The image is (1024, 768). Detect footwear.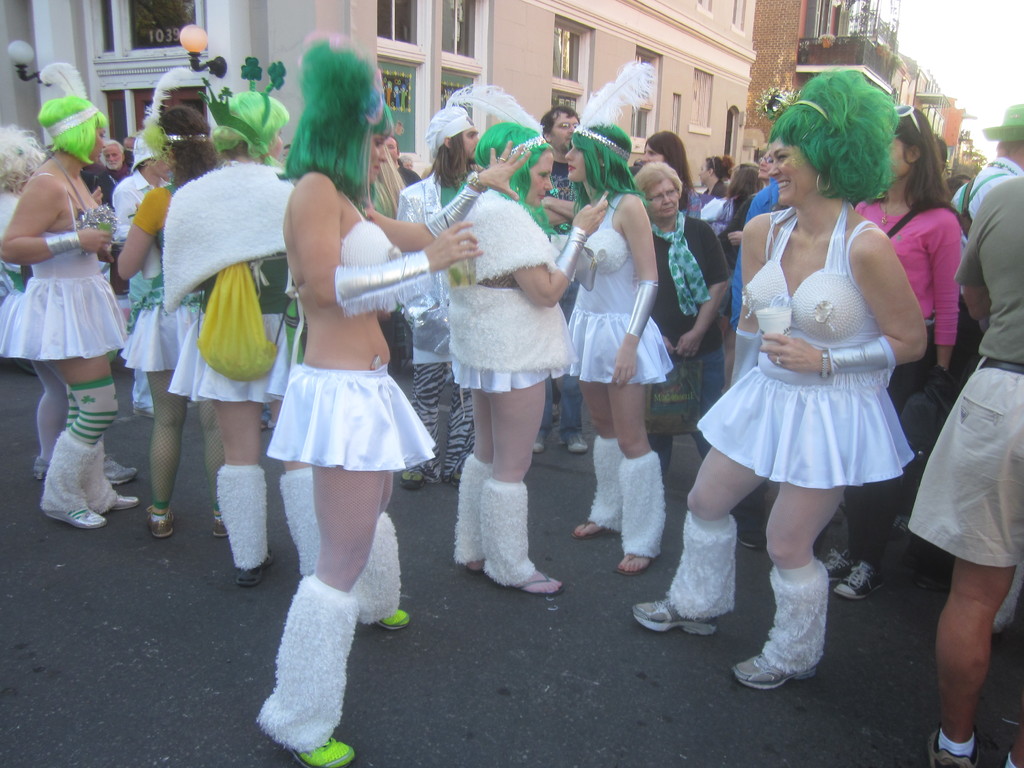
Detection: left=570, top=516, right=609, bottom=540.
